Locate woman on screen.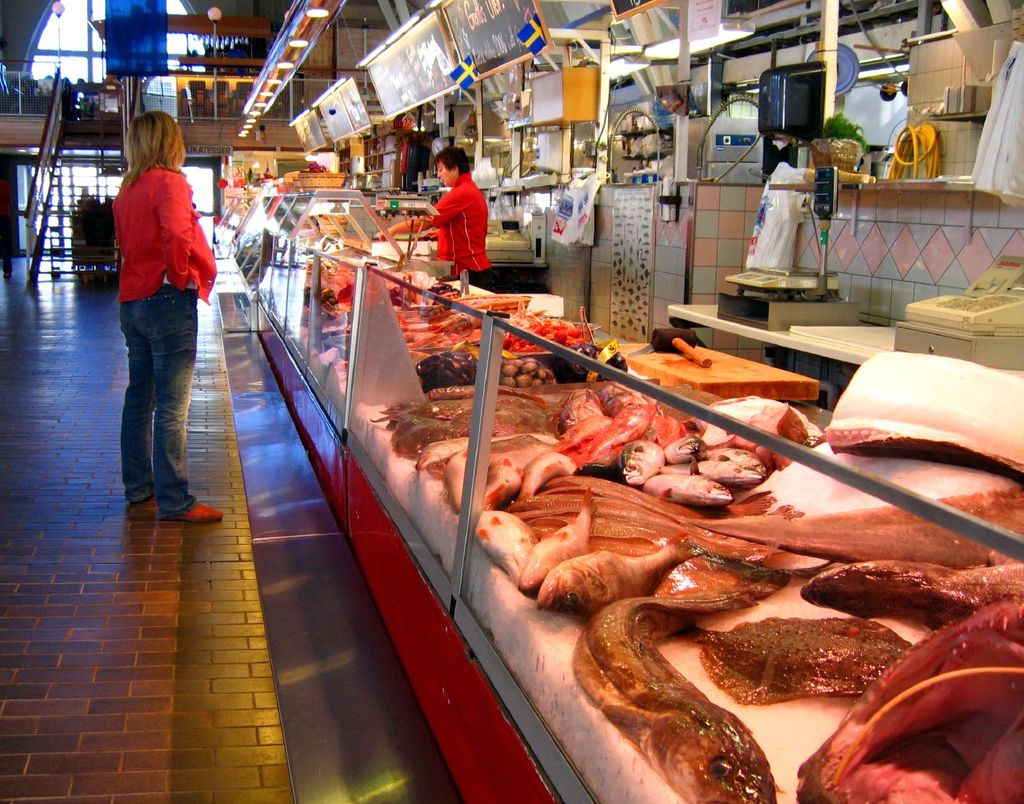
On screen at bbox(116, 112, 236, 521).
